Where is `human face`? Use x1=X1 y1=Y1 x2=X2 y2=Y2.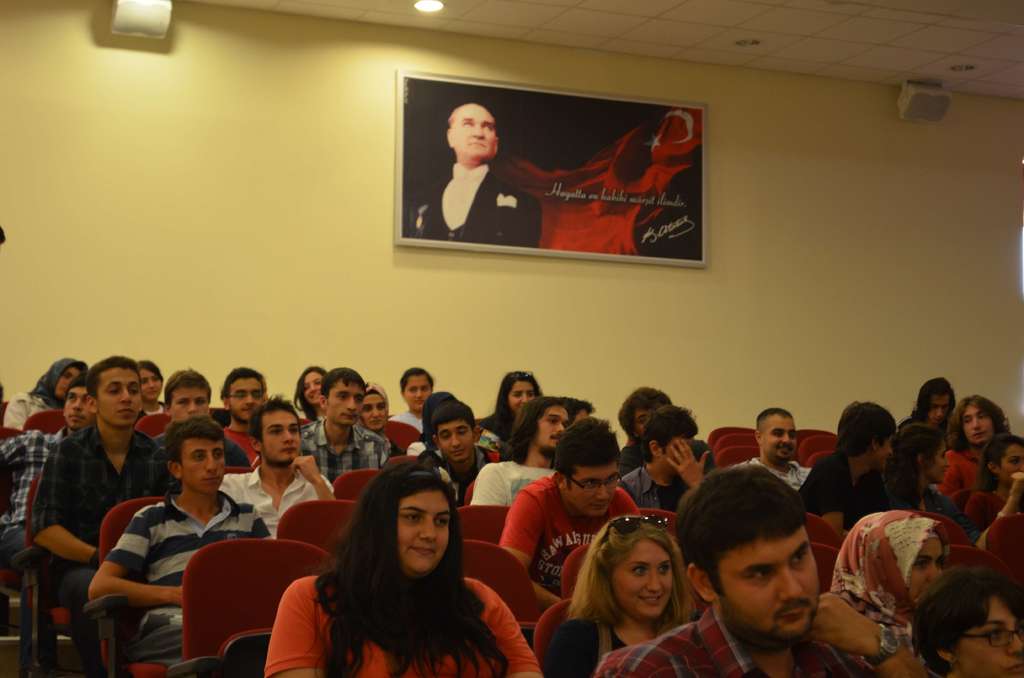
x1=261 y1=405 x2=303 y2=464.
